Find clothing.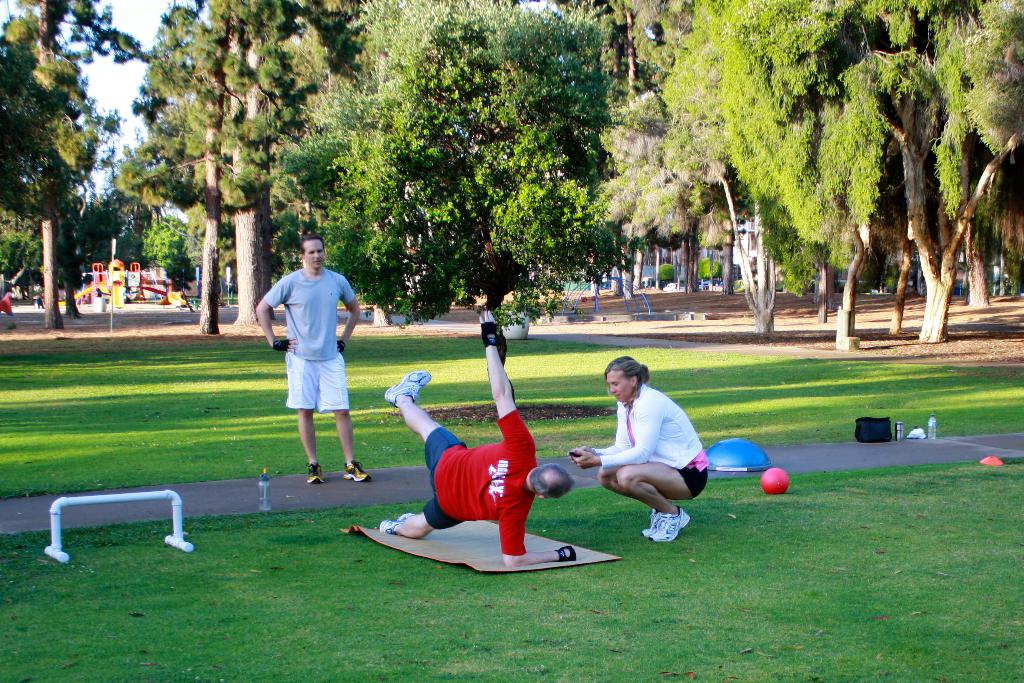
locate(591, 381, 710, 506).
